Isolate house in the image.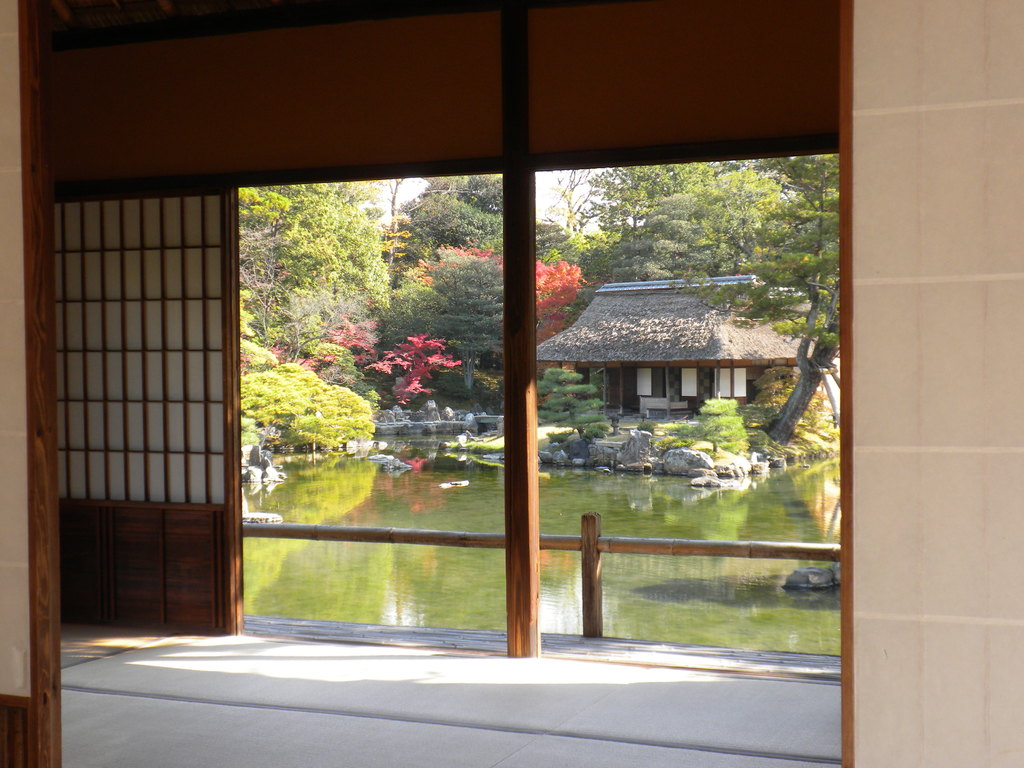
Isolated region: 529:268:806:436.
